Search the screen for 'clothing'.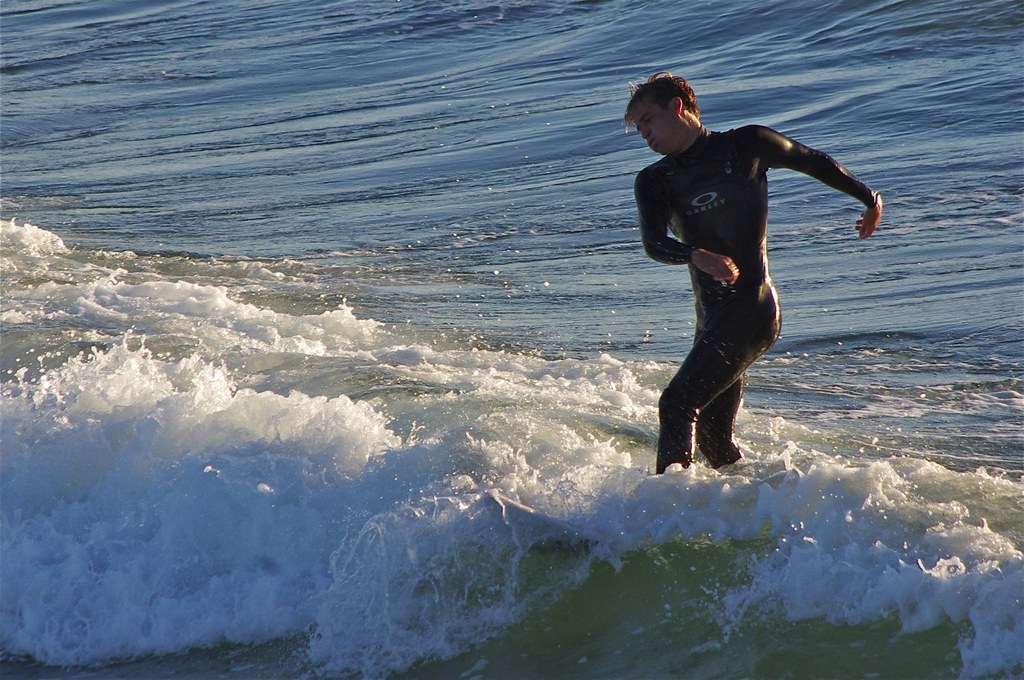
Found at [left=632, top=126, right=876, bottom=478].
